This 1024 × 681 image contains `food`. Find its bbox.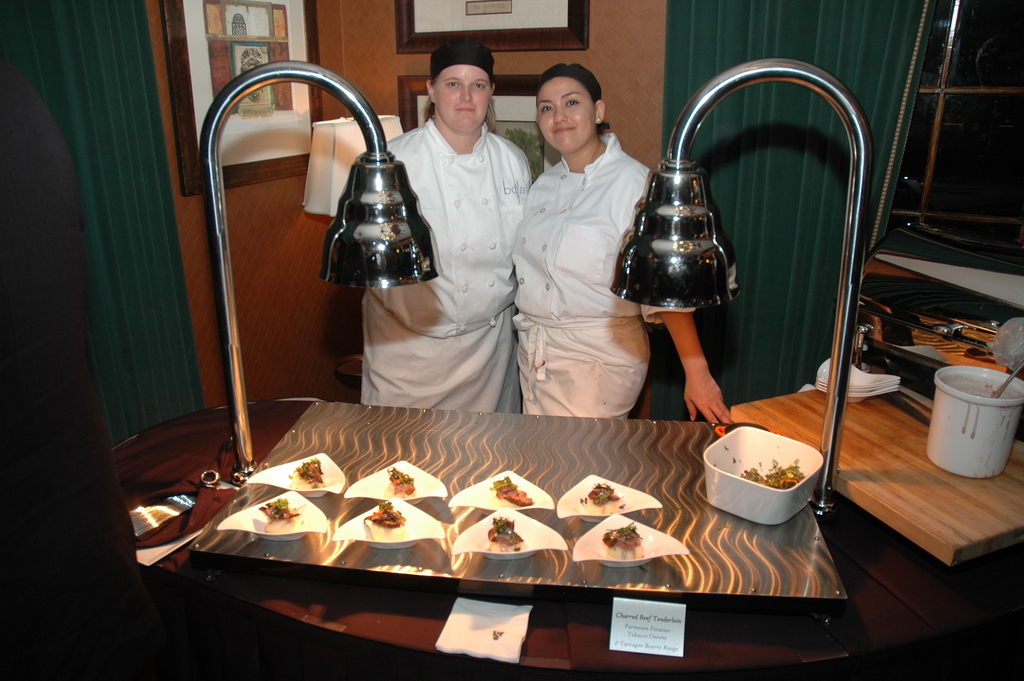
364, 500, 410, 541.
